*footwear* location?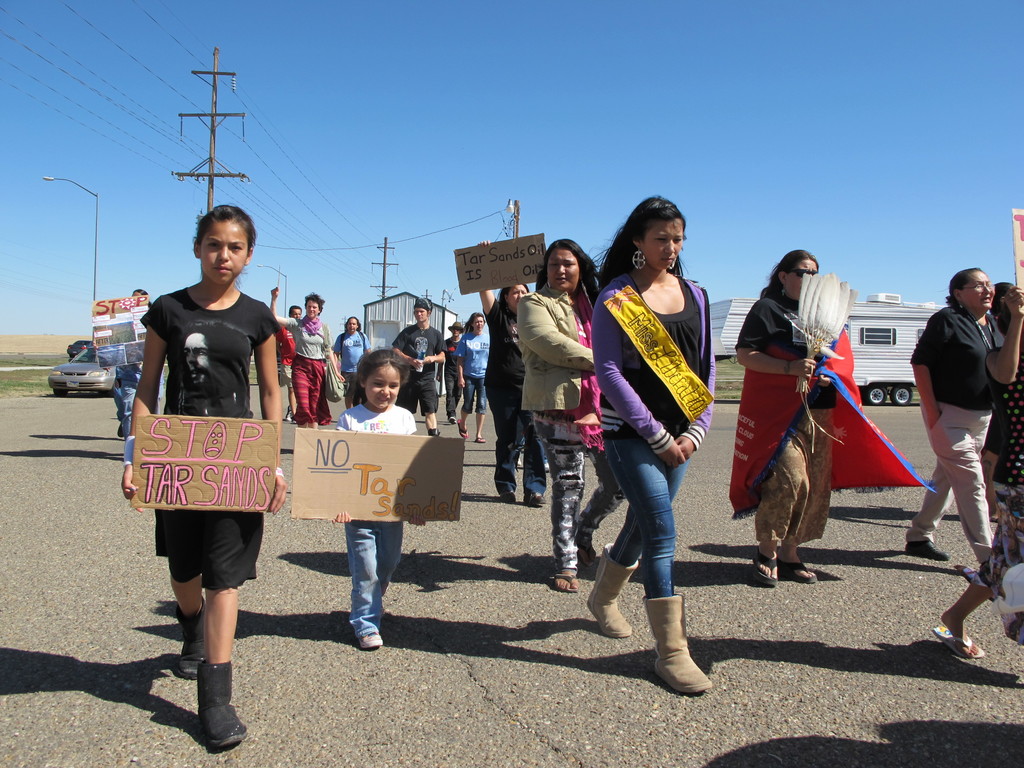
pyautogui.locateOnScreen(578, 531, 596, 569)
